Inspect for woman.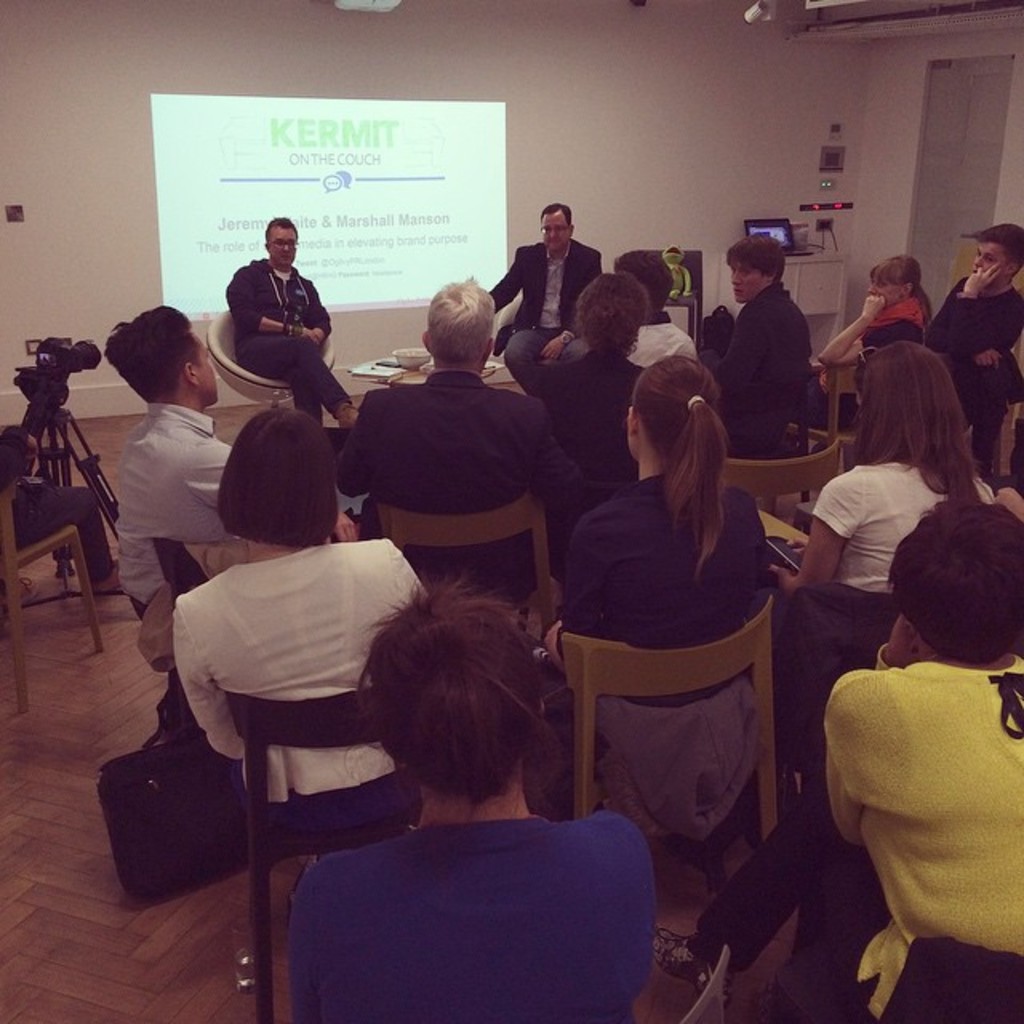
Inspection: box=[554, 362, 782, 850].
